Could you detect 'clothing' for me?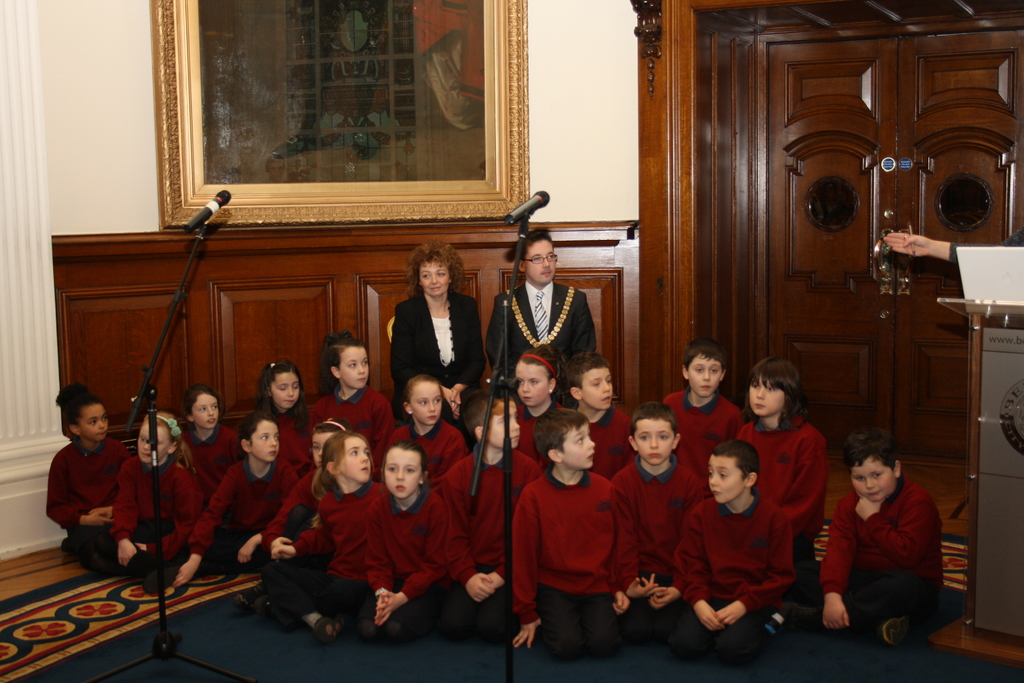
Detection result: bbox=(443, 445, 539, 636).
